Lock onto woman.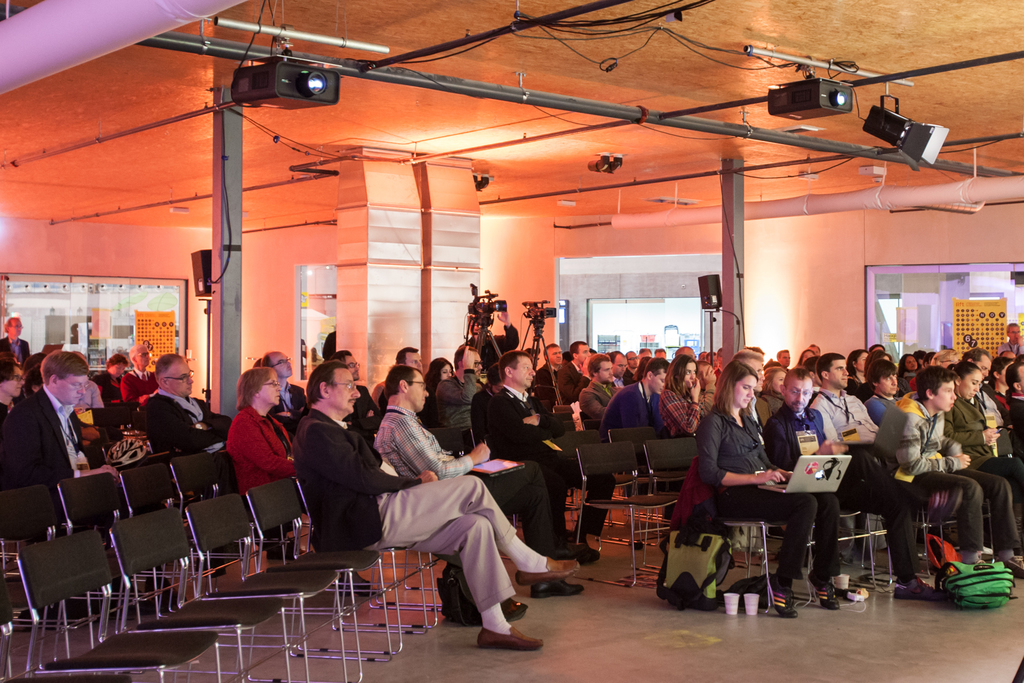
Locked: left=900, top=353, right=919, bottom=391.
